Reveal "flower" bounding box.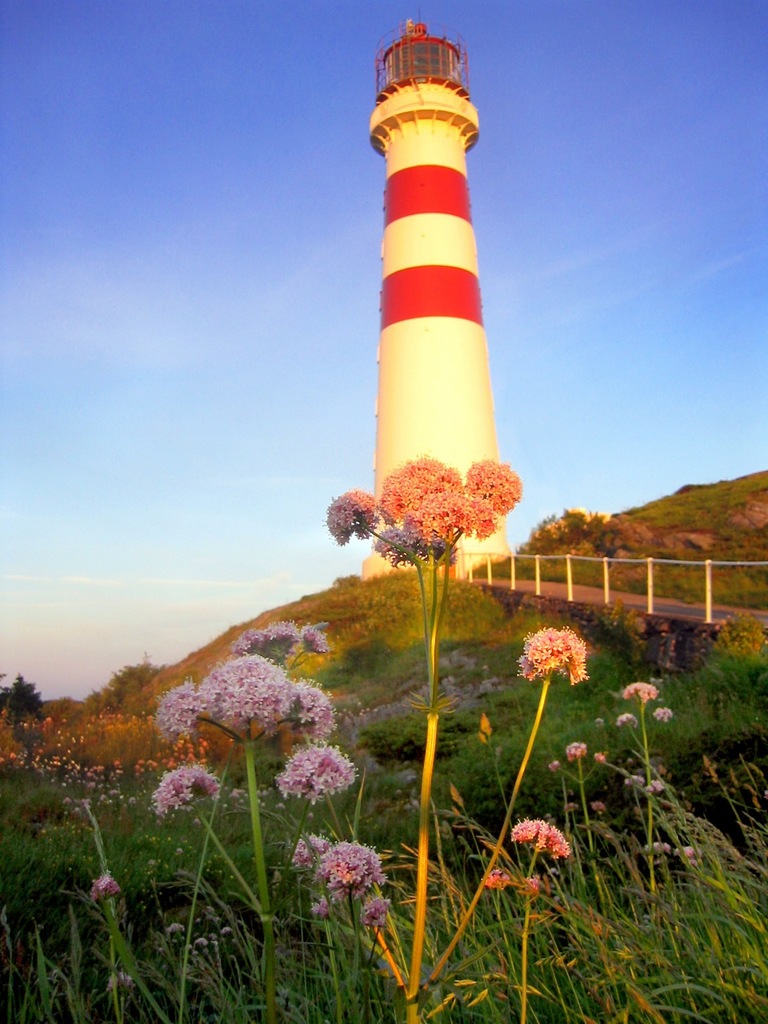
Revealed: 464:450:522:506.
